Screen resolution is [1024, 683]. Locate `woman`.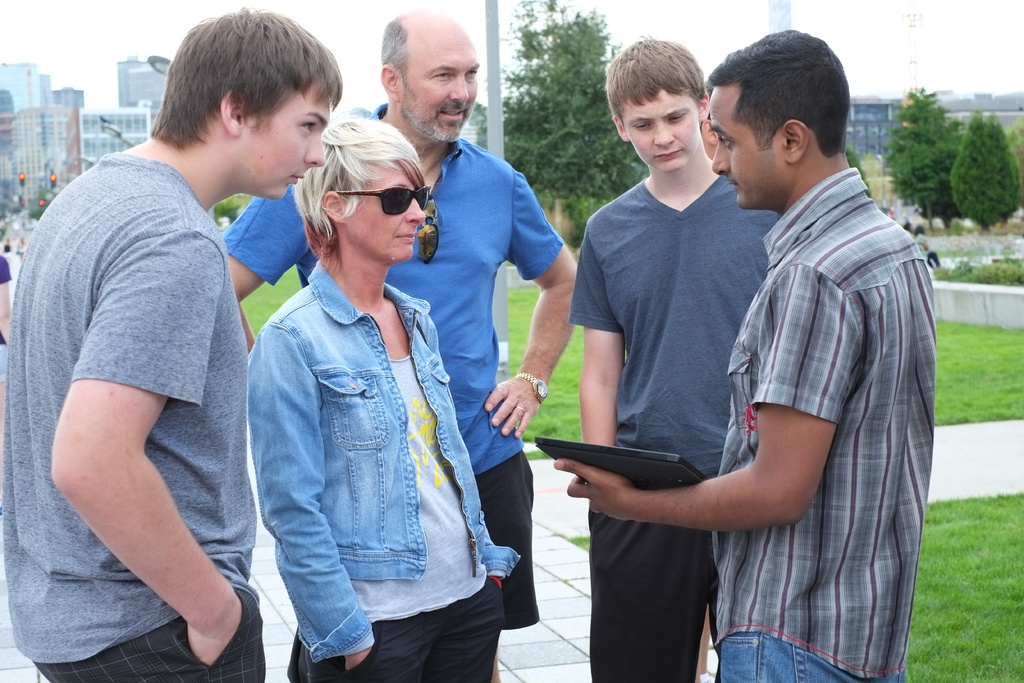
(left=250, top=93, right=495, bottom=660).
